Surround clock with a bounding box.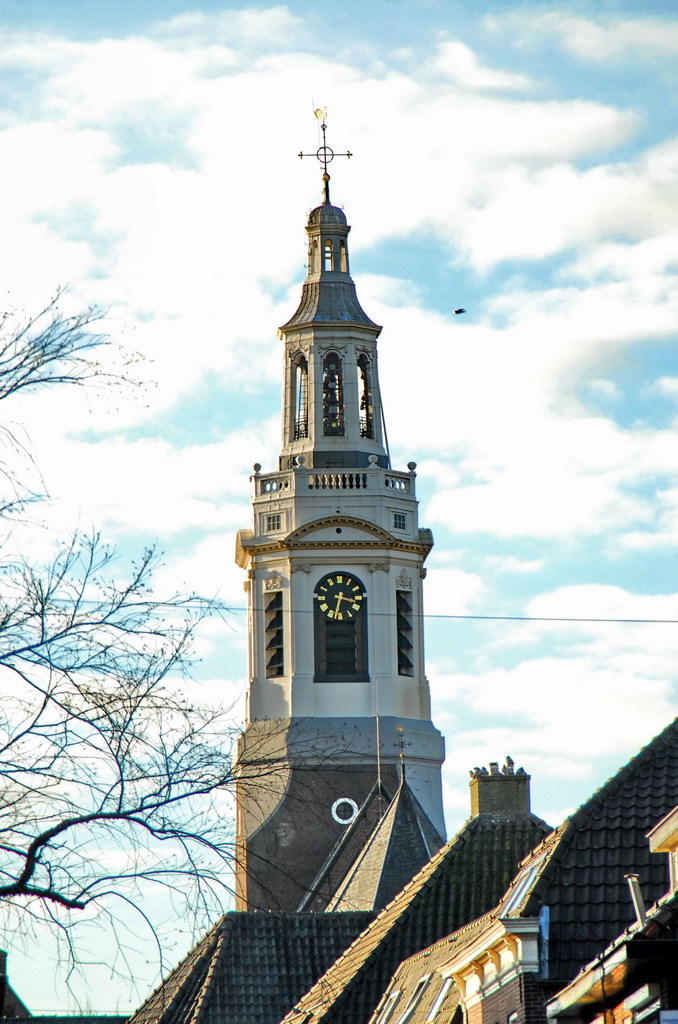
Rect(312, 577, 363, 620).
